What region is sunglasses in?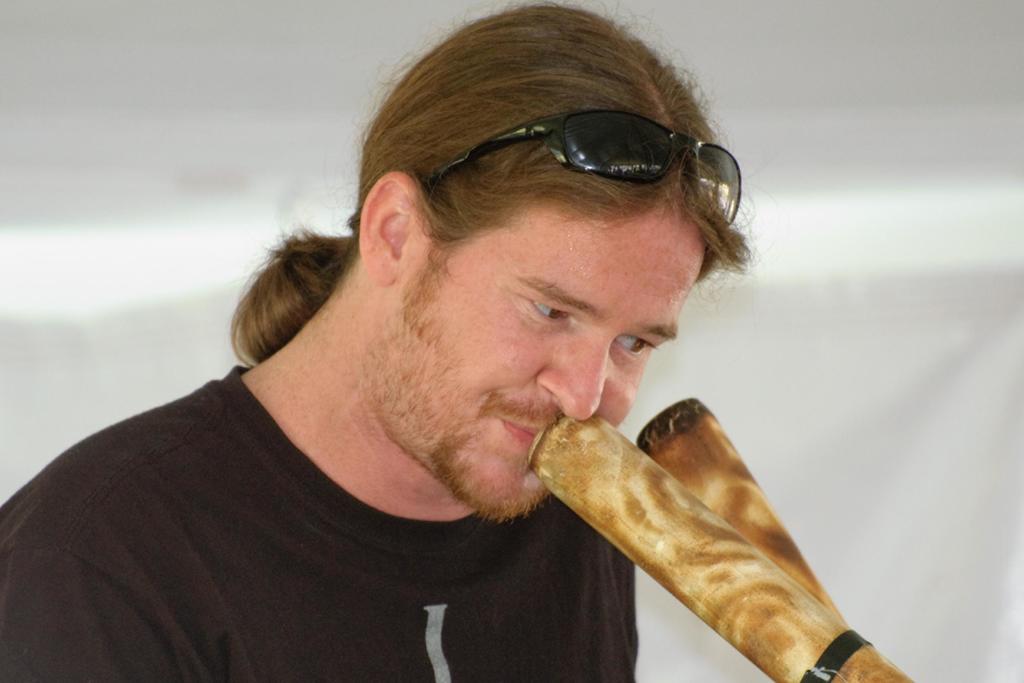
left=426, top=108, right=740, bottom=222.
